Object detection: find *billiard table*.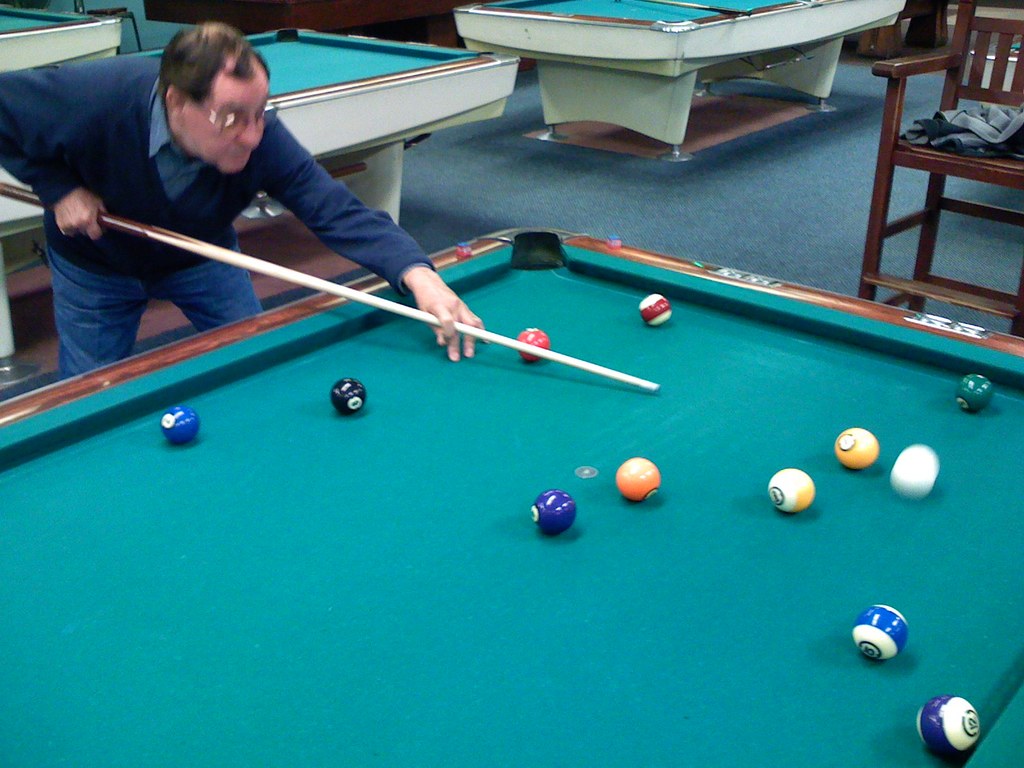
region(0, 3, 124, 58).
